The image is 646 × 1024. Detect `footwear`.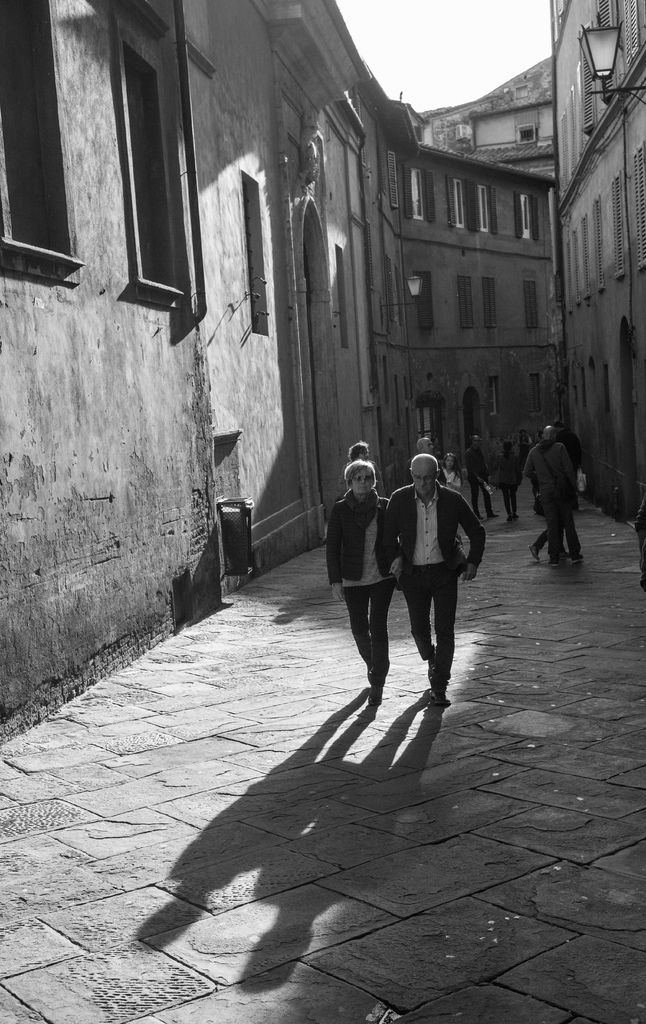
Detection: BBox(366, 663, 371, 681).
